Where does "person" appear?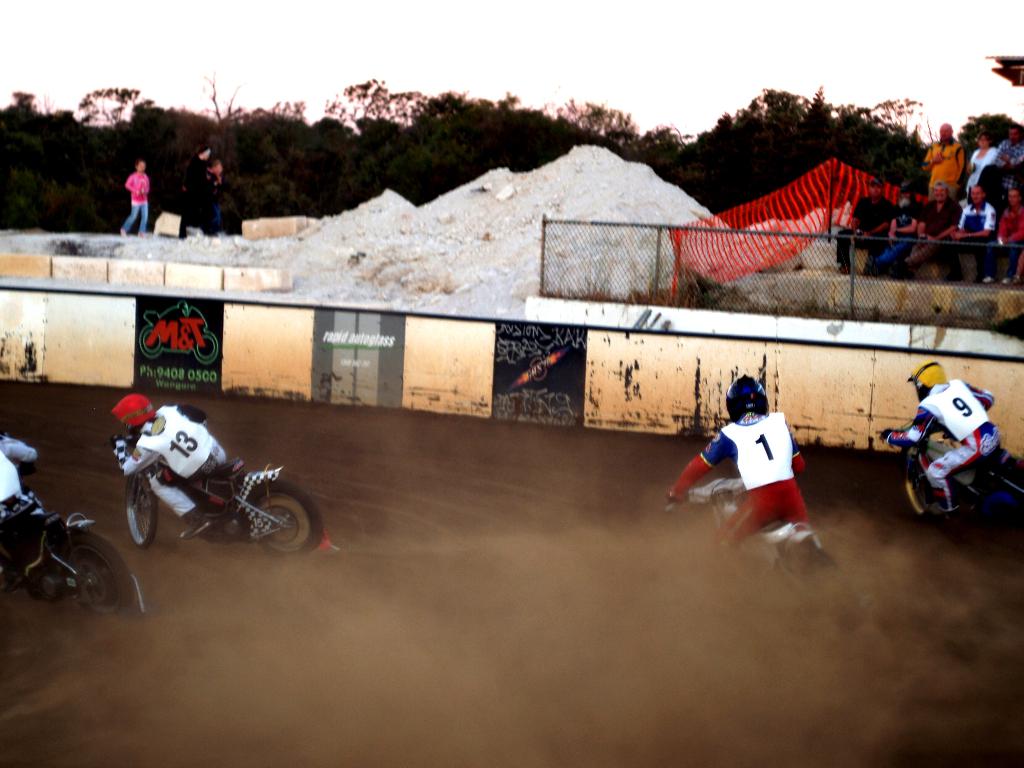
Appears at BBox(854, 193, 922, 284).
